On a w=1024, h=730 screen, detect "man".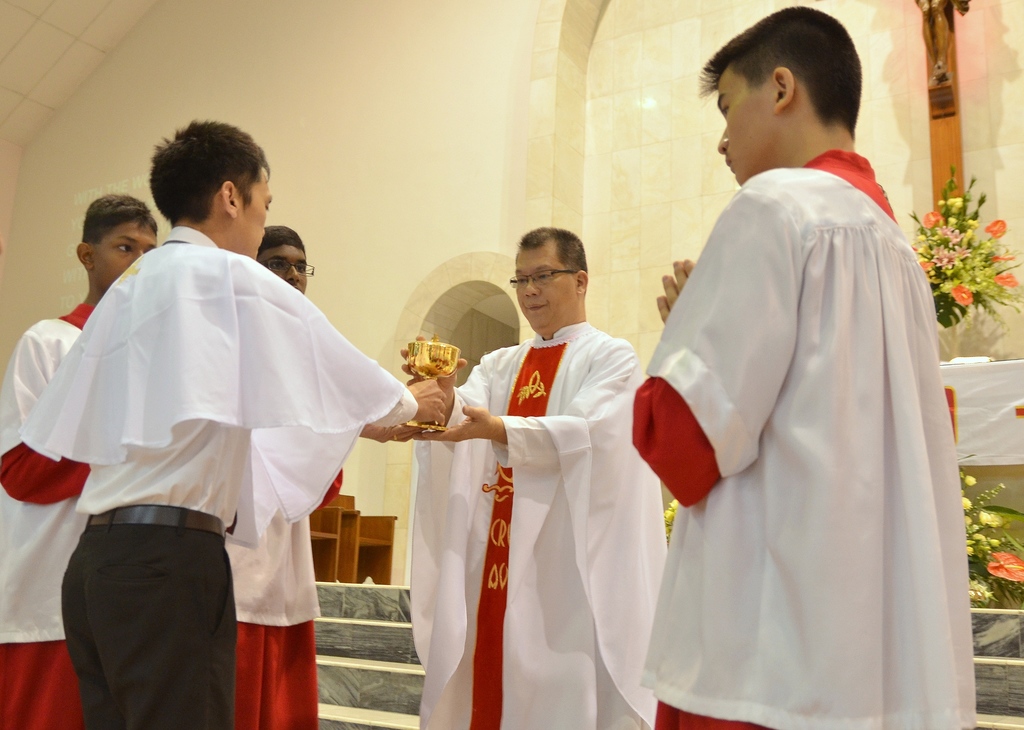
634:6:985:729.
